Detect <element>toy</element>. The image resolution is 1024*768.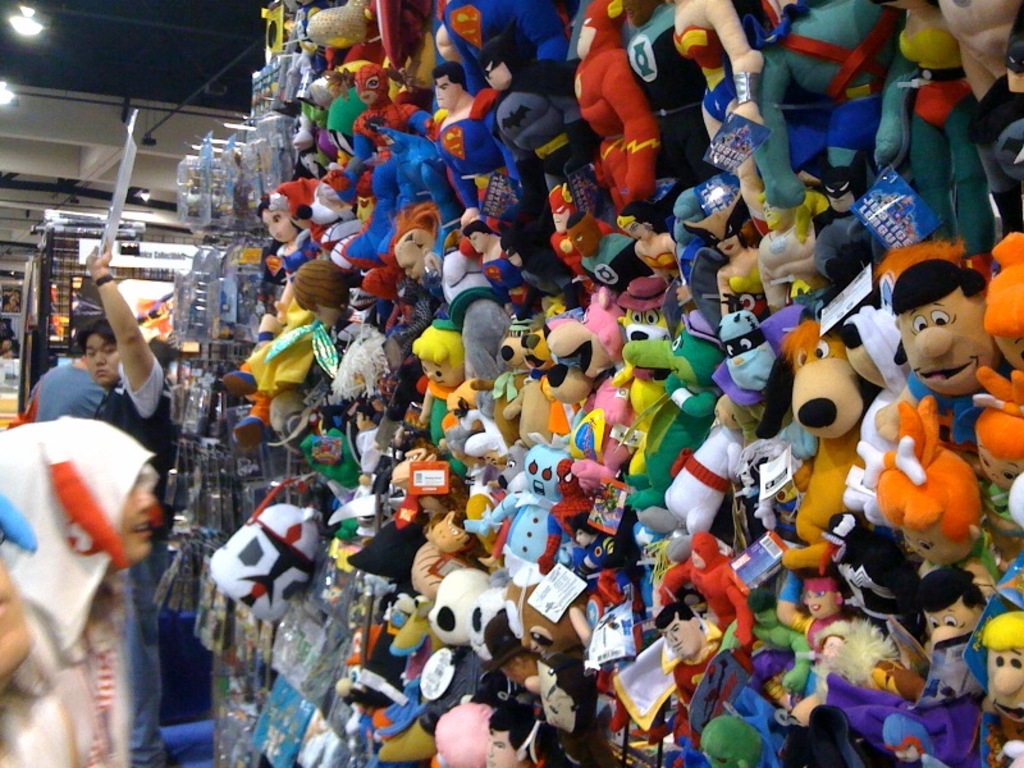
[x1=660, y1=534, x2=760, y2=648].
